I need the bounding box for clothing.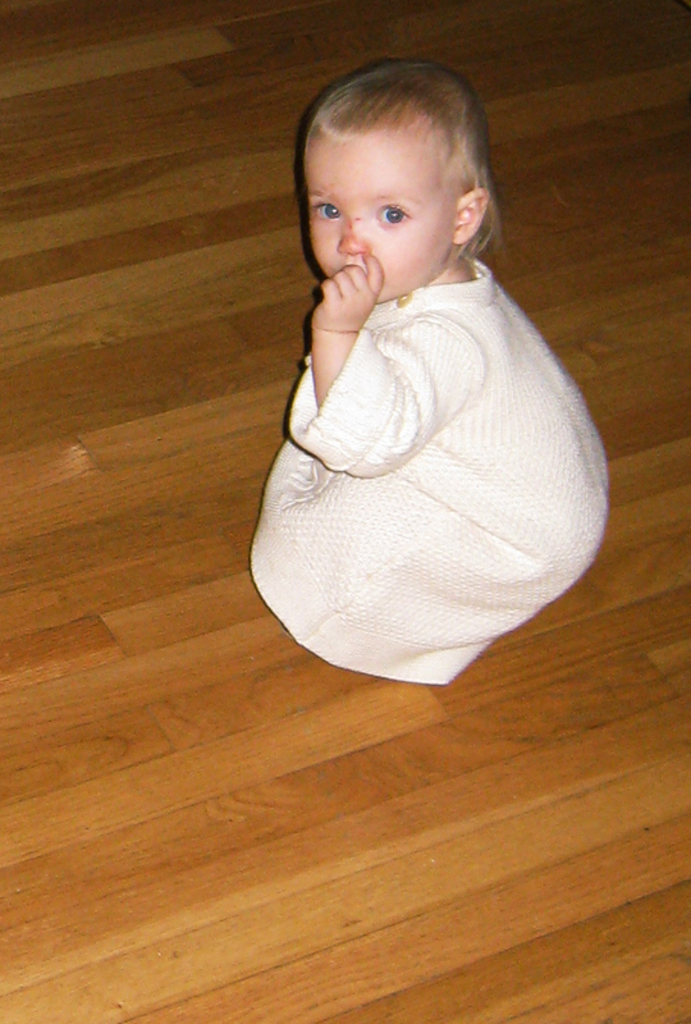
Here it is: [251,202,600,673].
